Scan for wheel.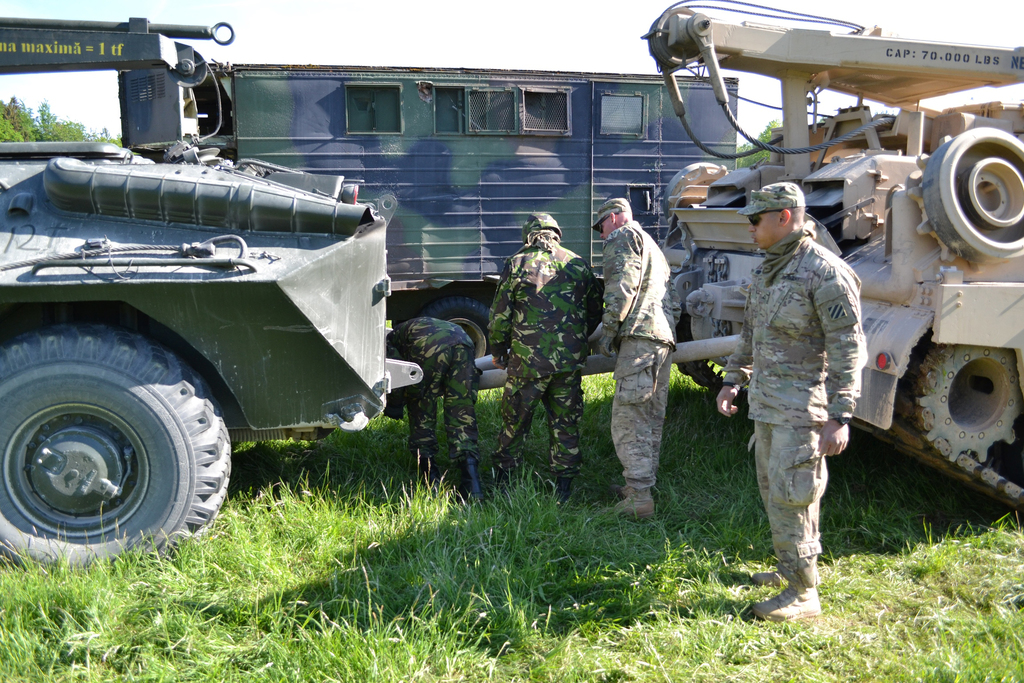
Scan result: [x1=1, y1=324, x2=226, y2=554].
